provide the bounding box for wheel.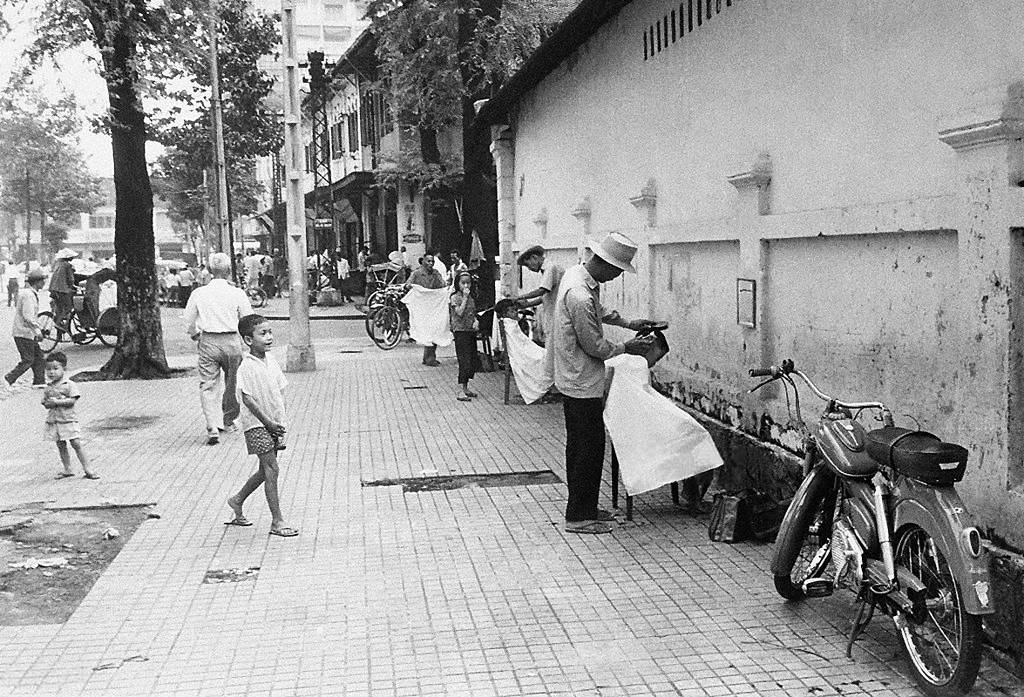
bbox=[372, 306, 401, 348].
